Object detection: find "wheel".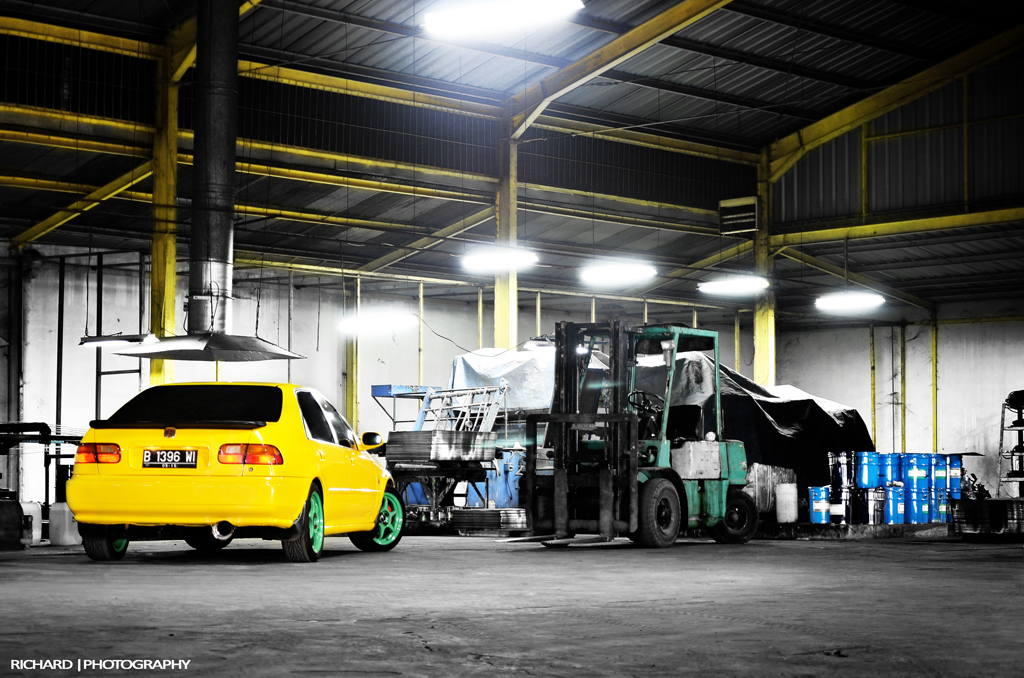
box(349, 487, 406, 551).
